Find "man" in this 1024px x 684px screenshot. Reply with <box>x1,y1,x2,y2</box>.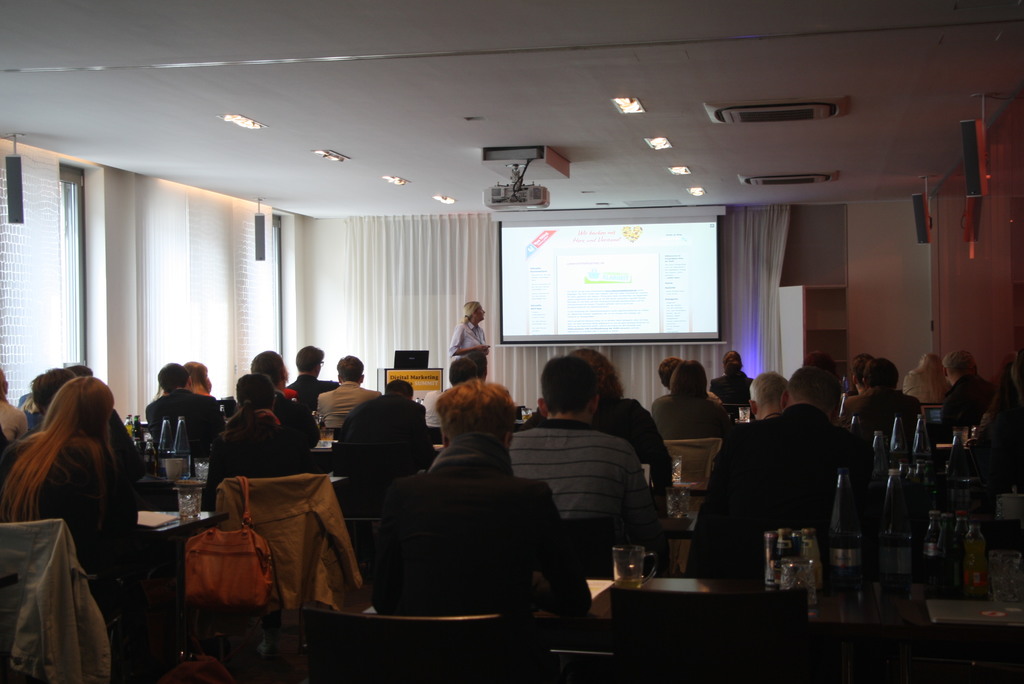
<box>691,360,860,590</box>.
